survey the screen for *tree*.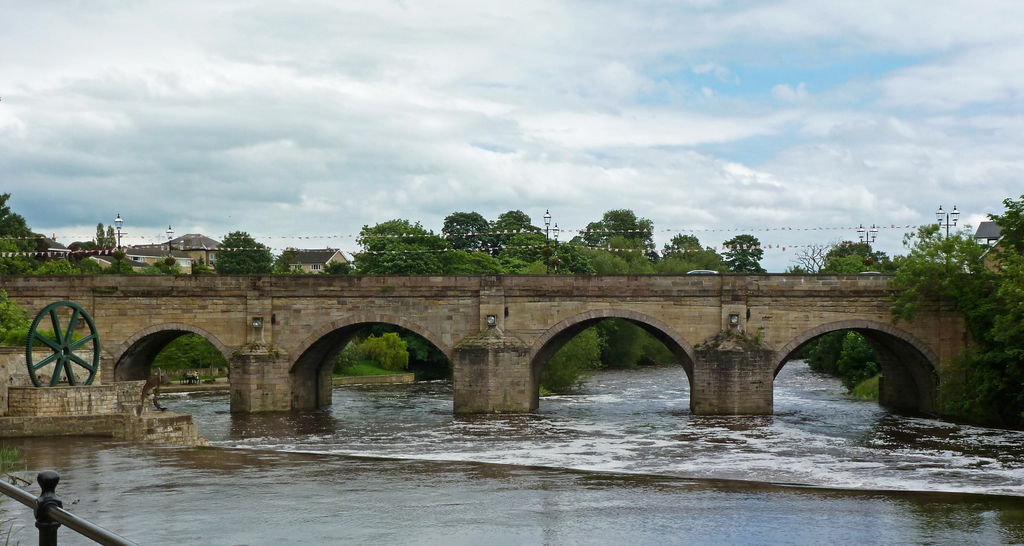
Survey found: (92, 222, 122, 247).
